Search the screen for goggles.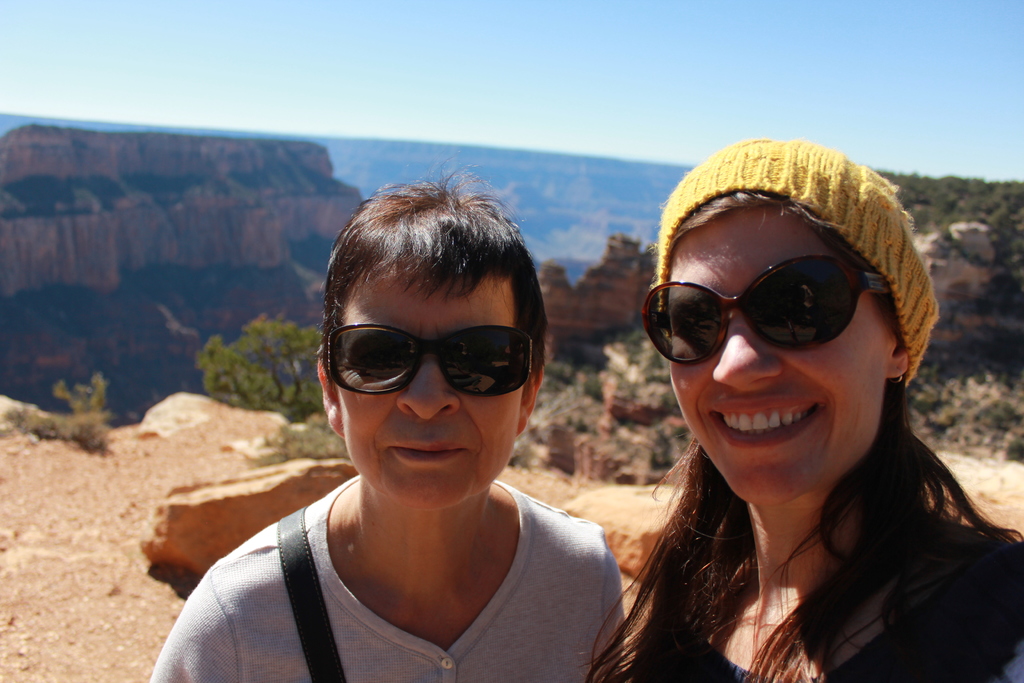
Found at <box>648,252,902,368</box>.
